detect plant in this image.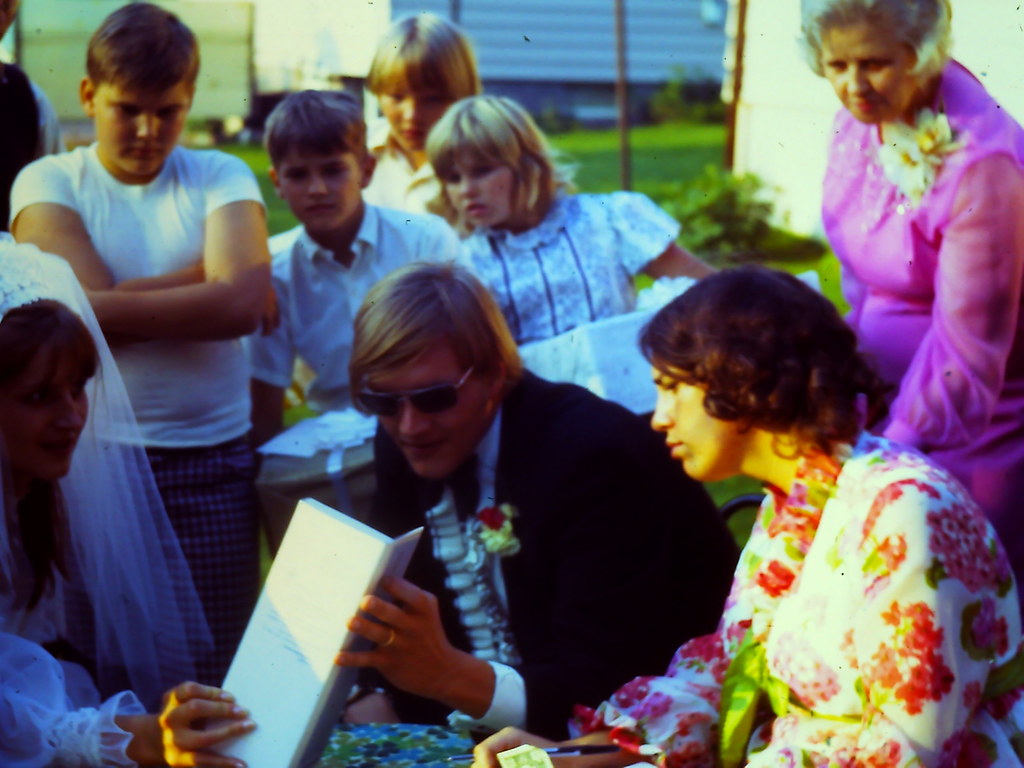
Detection: Rect(630, 161, 773, 267).
